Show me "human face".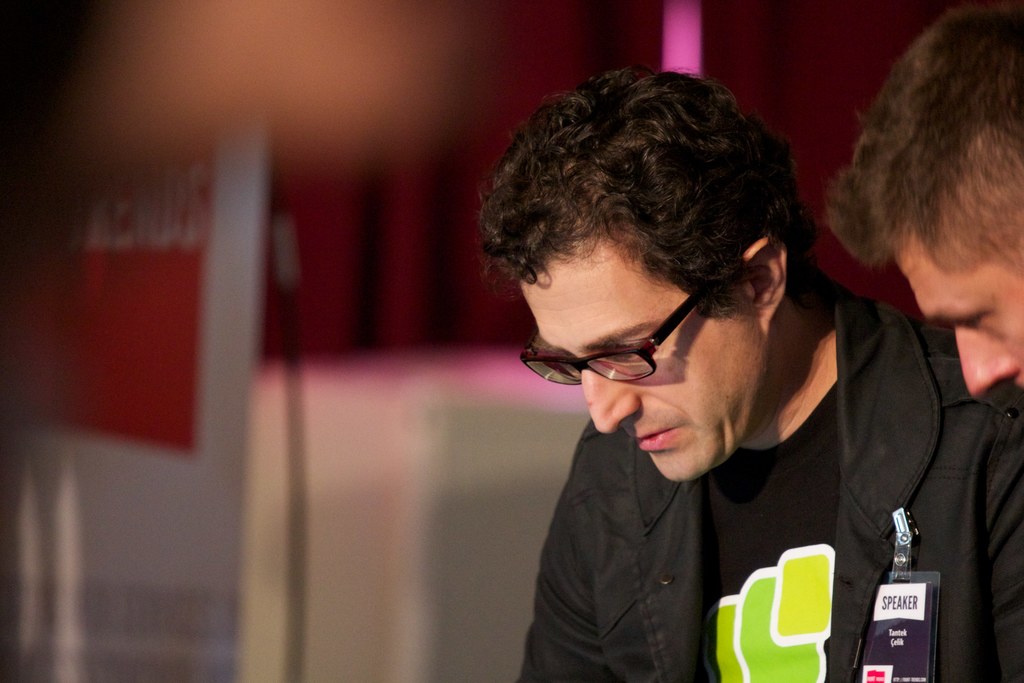
"human face" is here: x1=894 y1=236 x2=1023 y2=402.
